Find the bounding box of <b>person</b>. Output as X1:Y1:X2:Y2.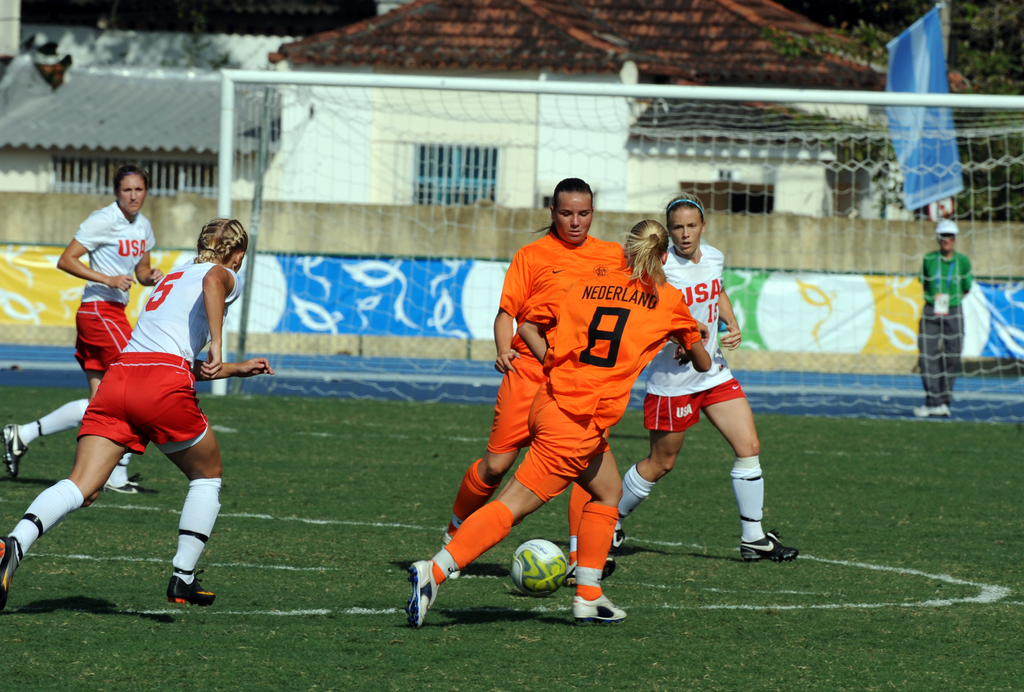
609:194:799:561.
